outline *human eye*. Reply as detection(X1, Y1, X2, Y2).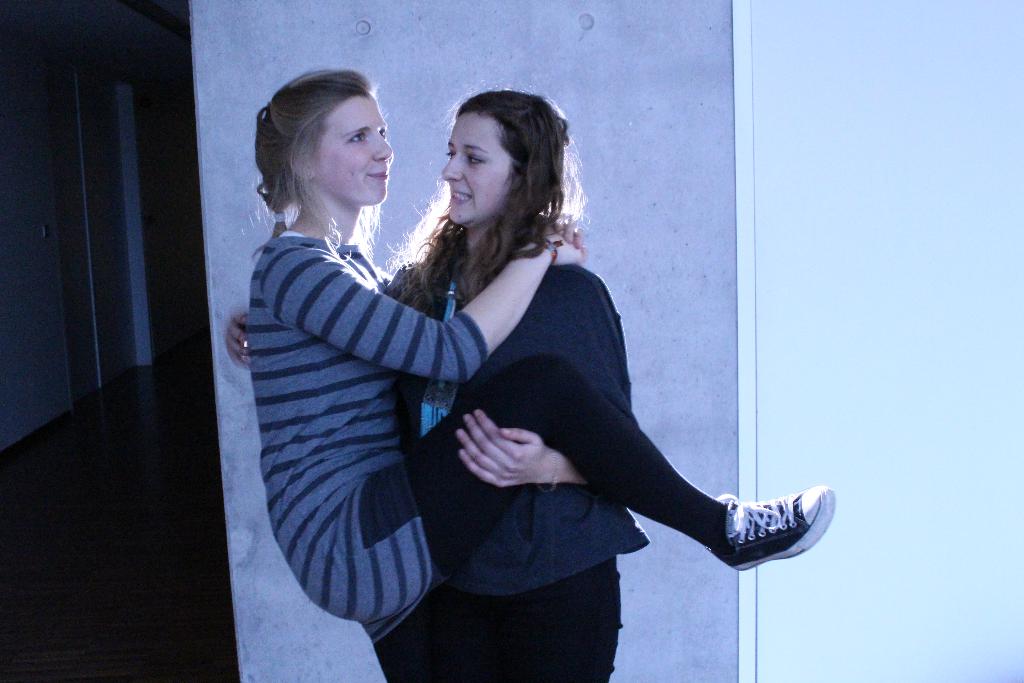
detection(467, 152, 486, 168).
